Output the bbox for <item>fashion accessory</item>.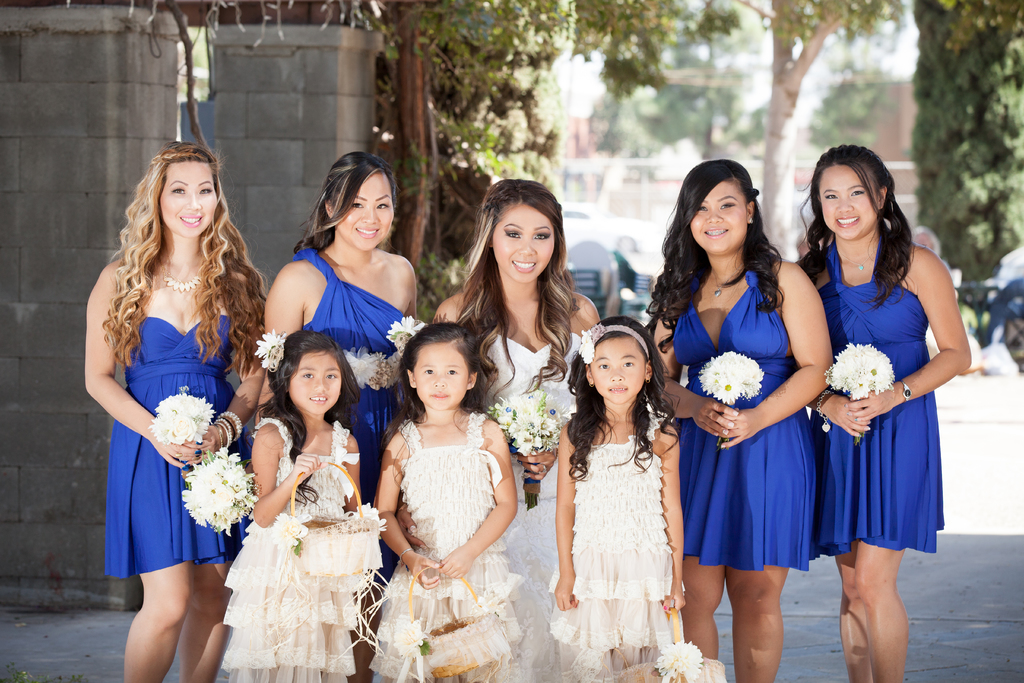
bbox(845, 411, 854, 416).
